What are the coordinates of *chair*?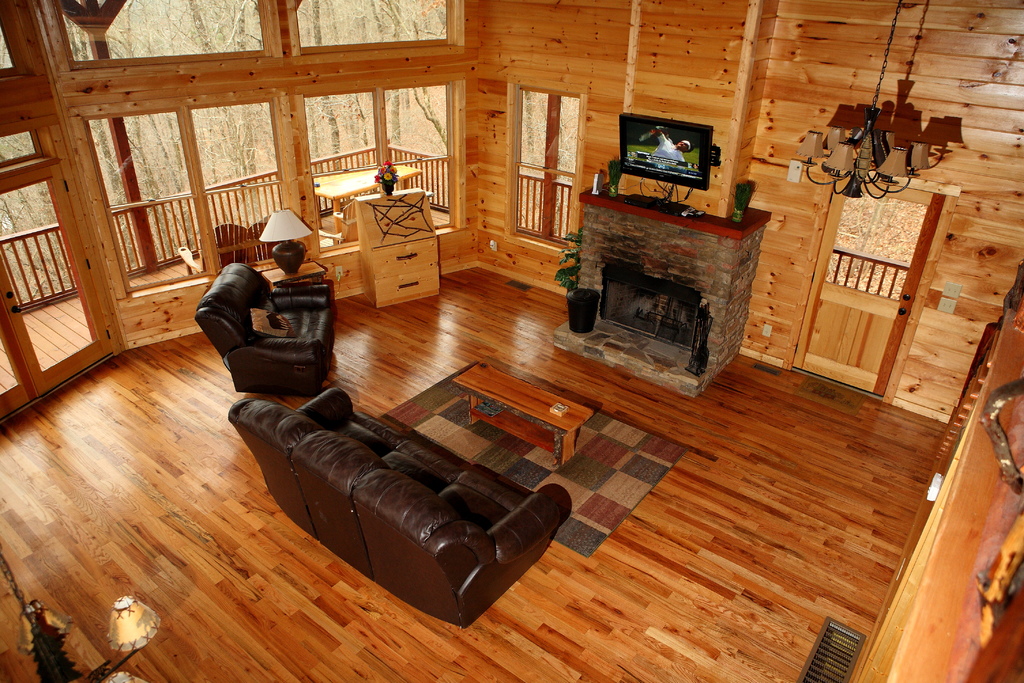
region(249, 217, 275, 262).
